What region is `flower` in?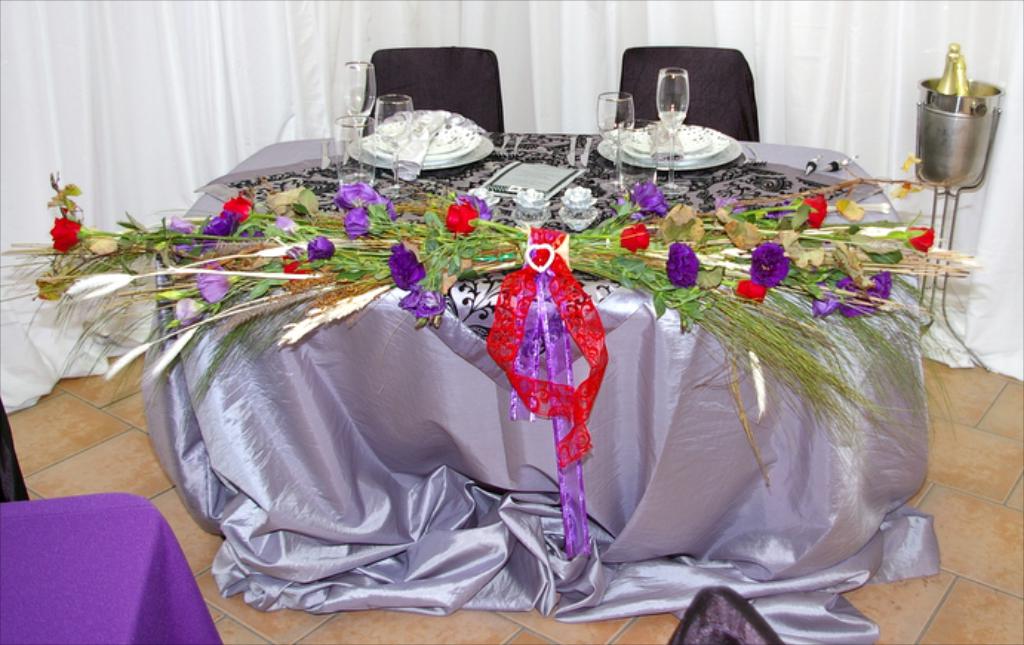
[47, 215, 87, 252].
